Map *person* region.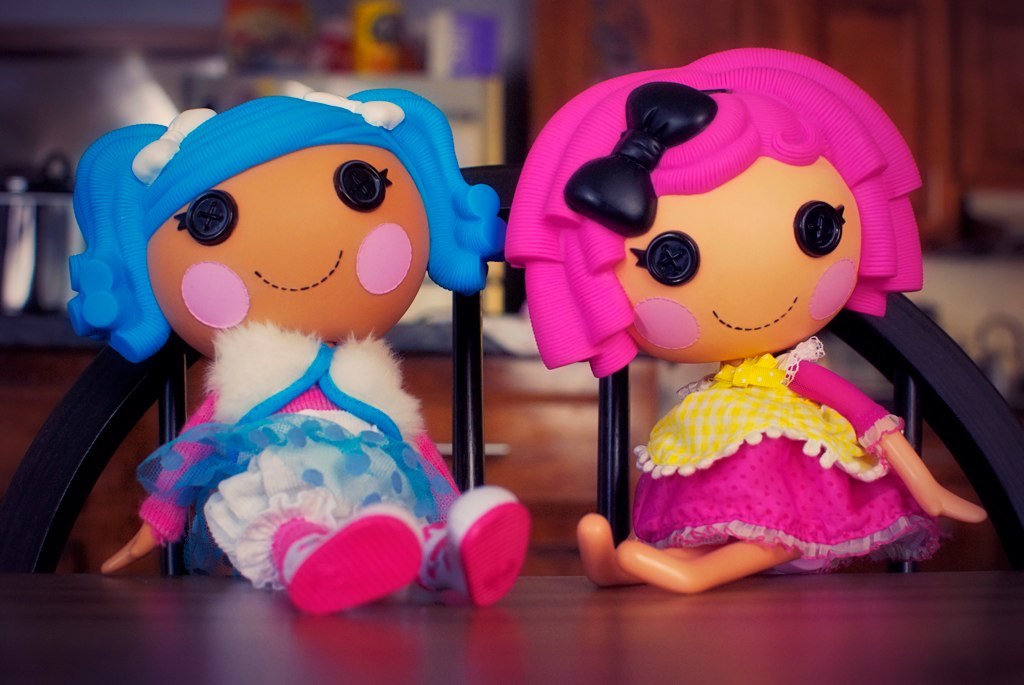
Mapped to bbox(66, 87, 531, 619).
